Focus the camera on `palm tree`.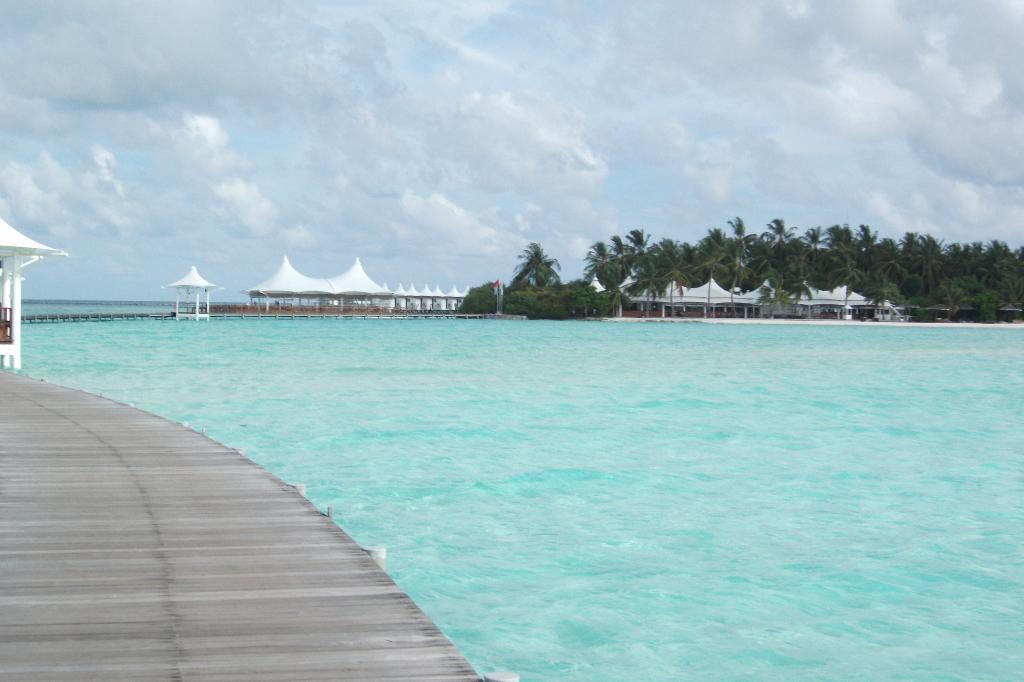
Focus region: 506/237/566/292.
